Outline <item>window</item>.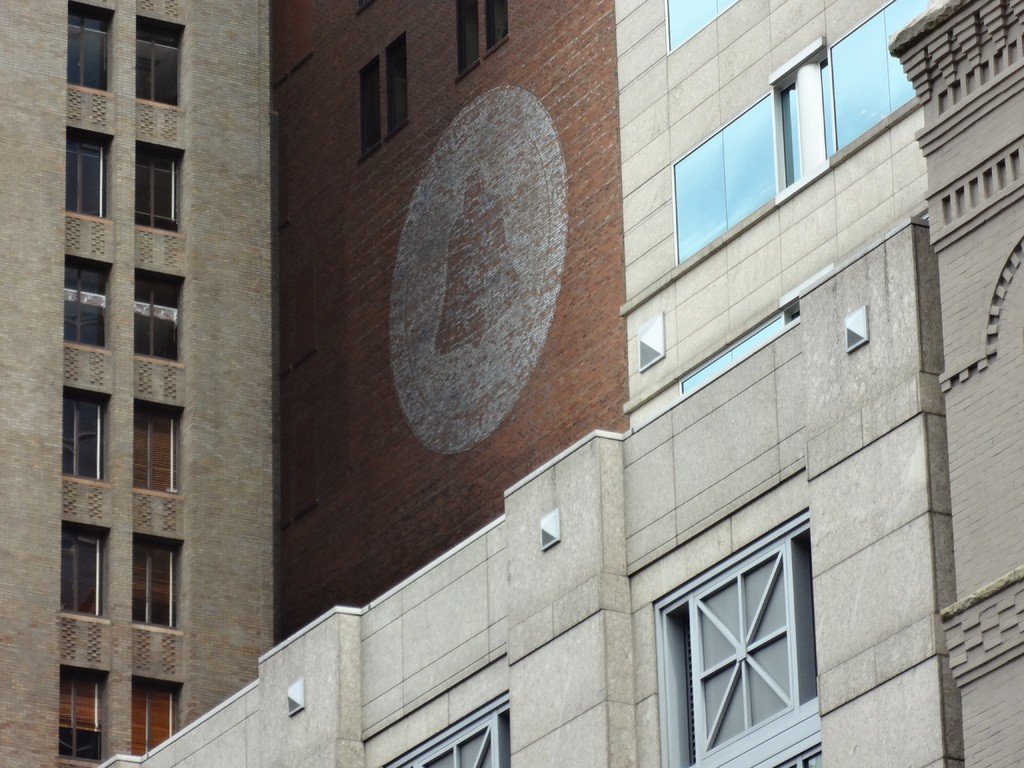
Outline: [x1=54, y1=520, x2=108, y2=620].
